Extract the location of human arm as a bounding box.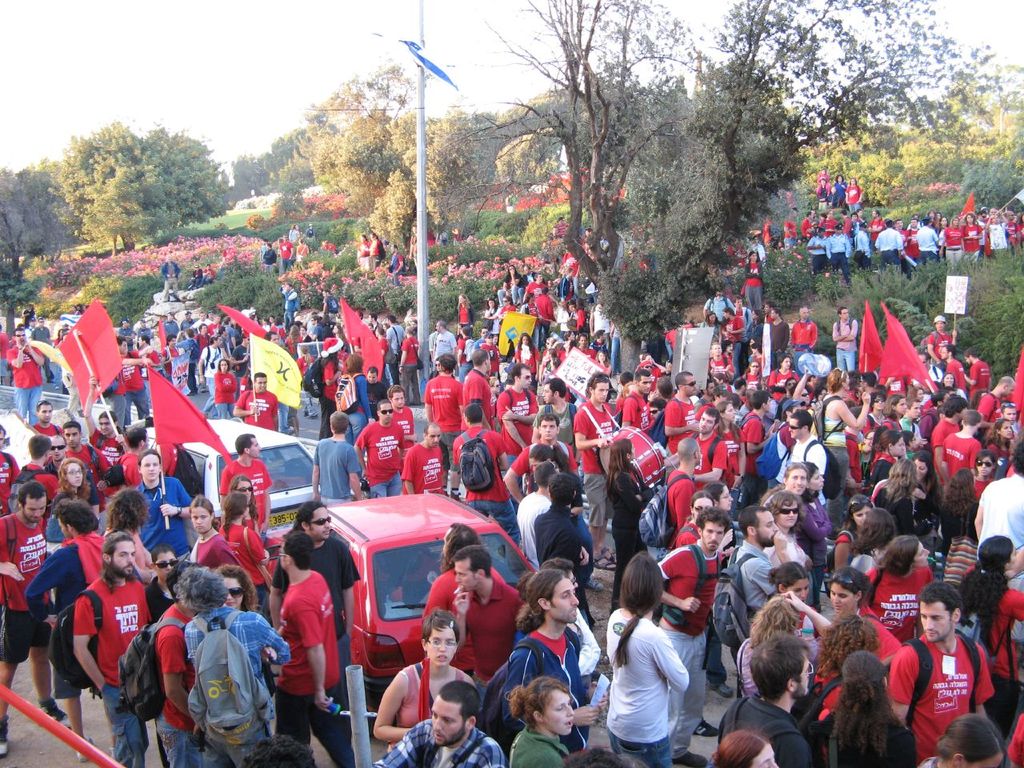
locate(507, 600, 523, 630).
